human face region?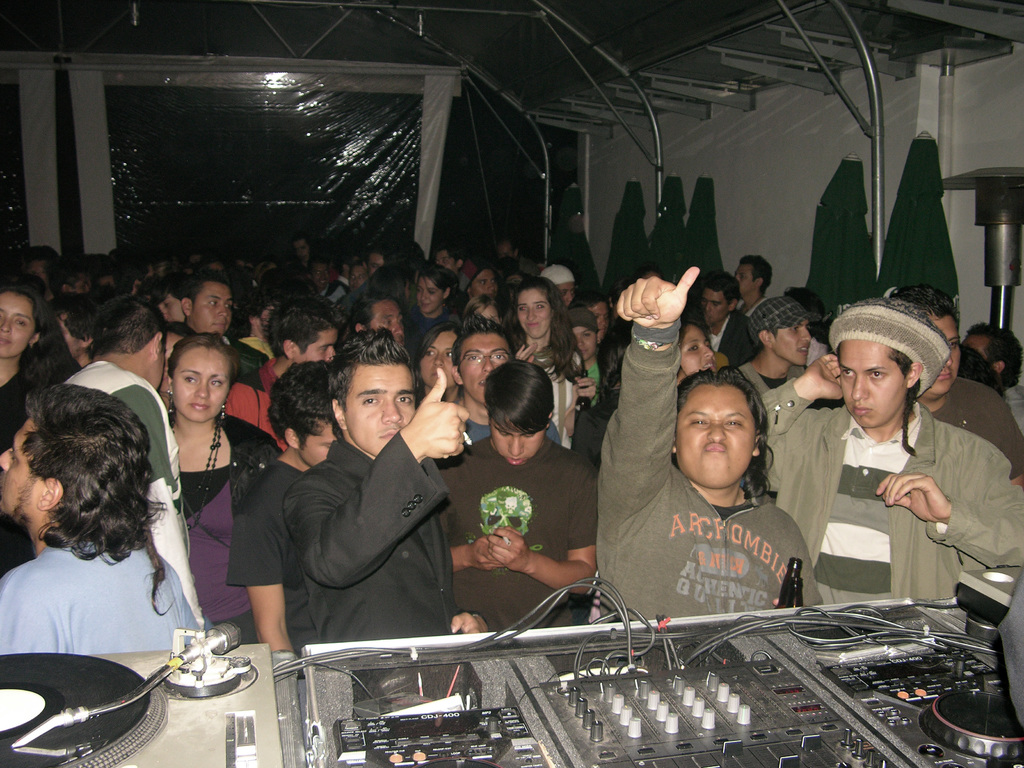
BBox(842, 337, 908, 428)
